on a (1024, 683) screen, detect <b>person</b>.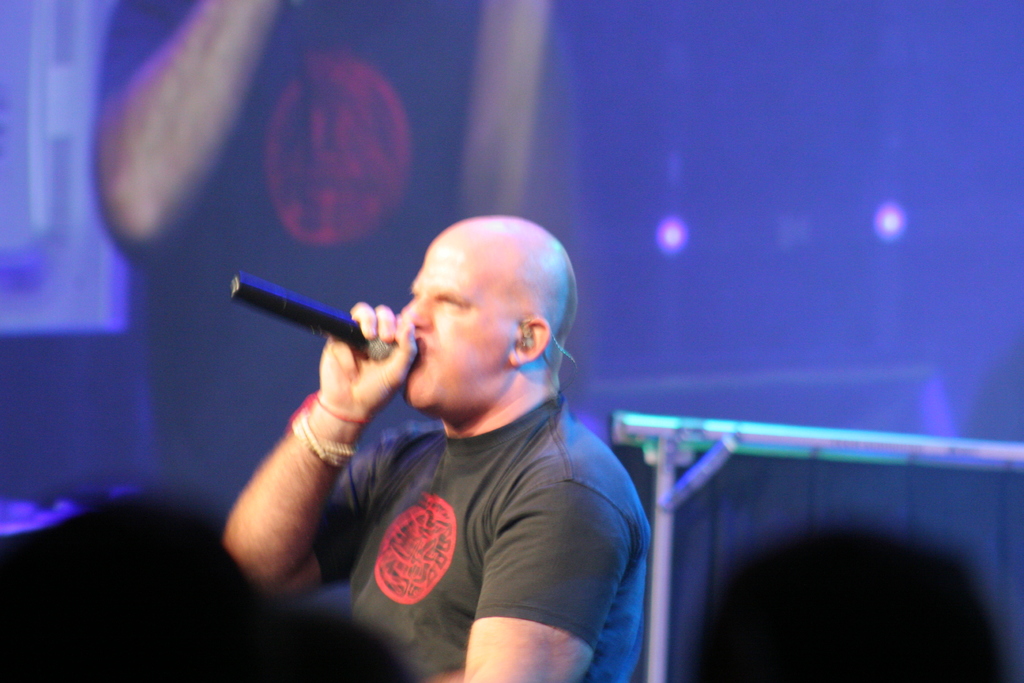
crop(0, 493, 268, 682).
